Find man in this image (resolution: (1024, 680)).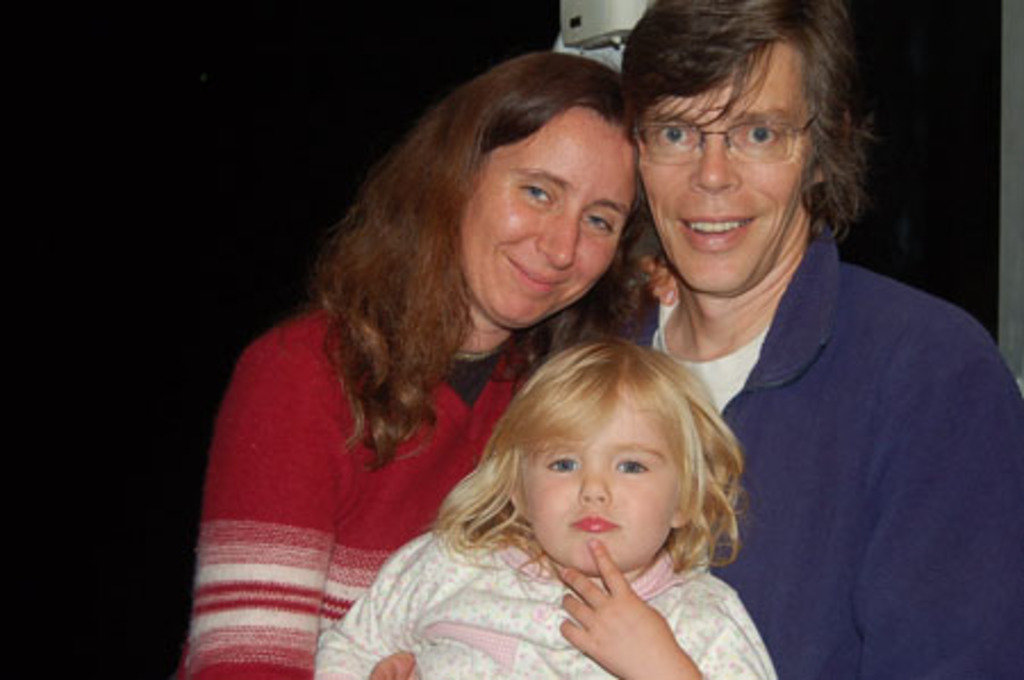
562 18 1004 673.
